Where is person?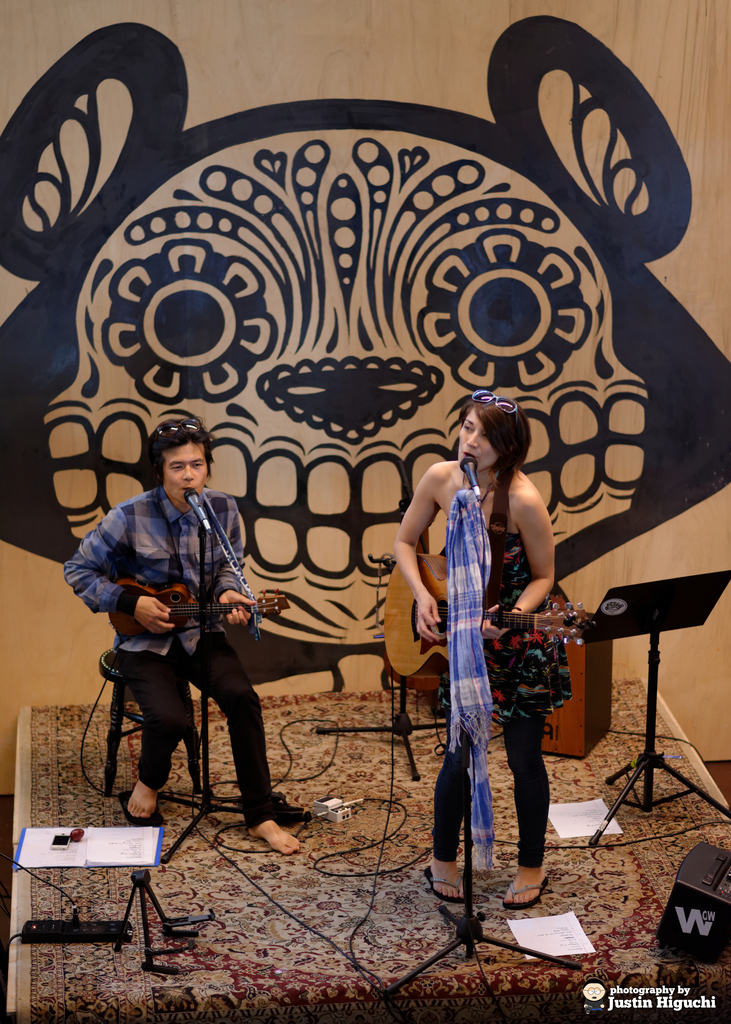
[87, 425, 289, 881].
